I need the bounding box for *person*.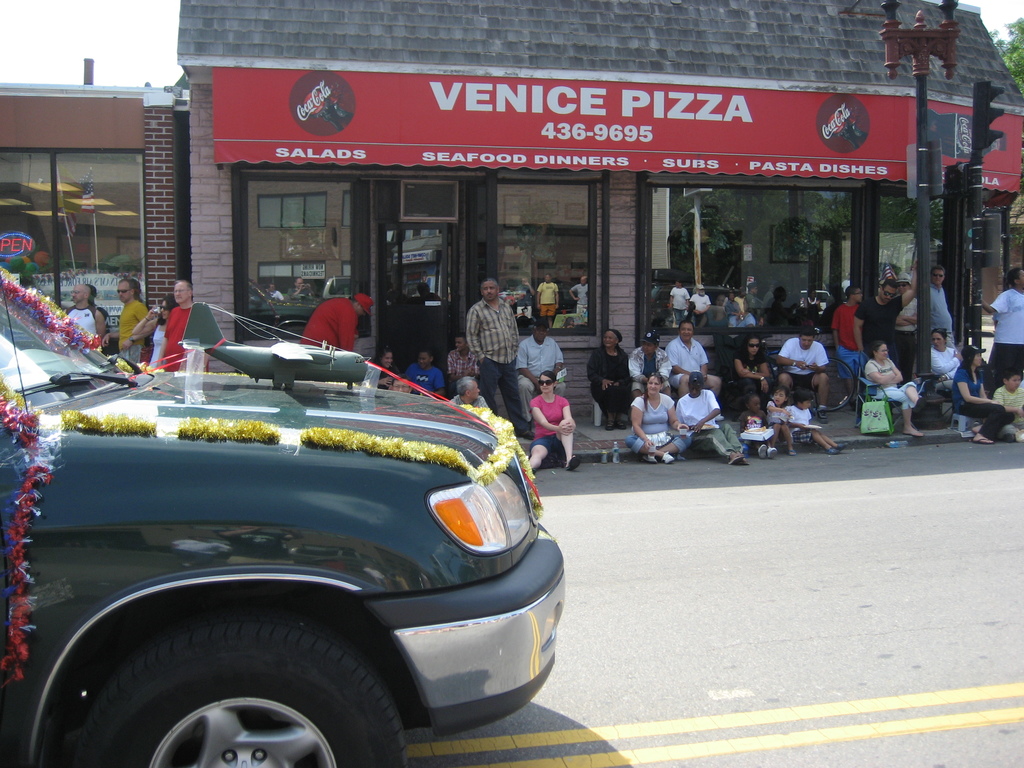
Here it is: 583,328,632,430.
